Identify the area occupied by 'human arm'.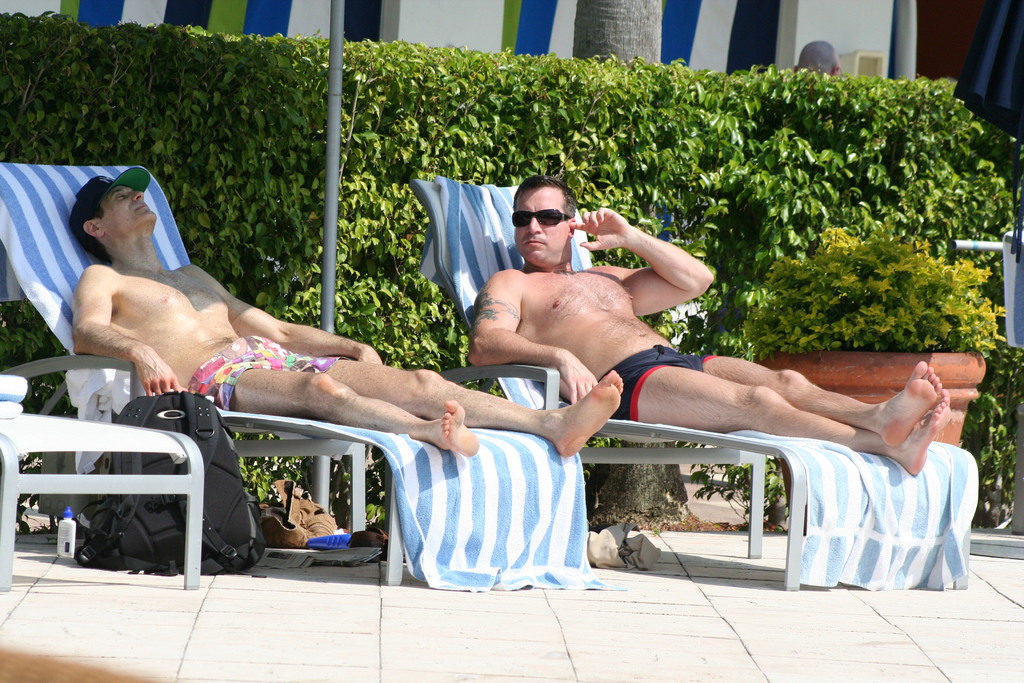
Area: [578, 207, 728, 333].
